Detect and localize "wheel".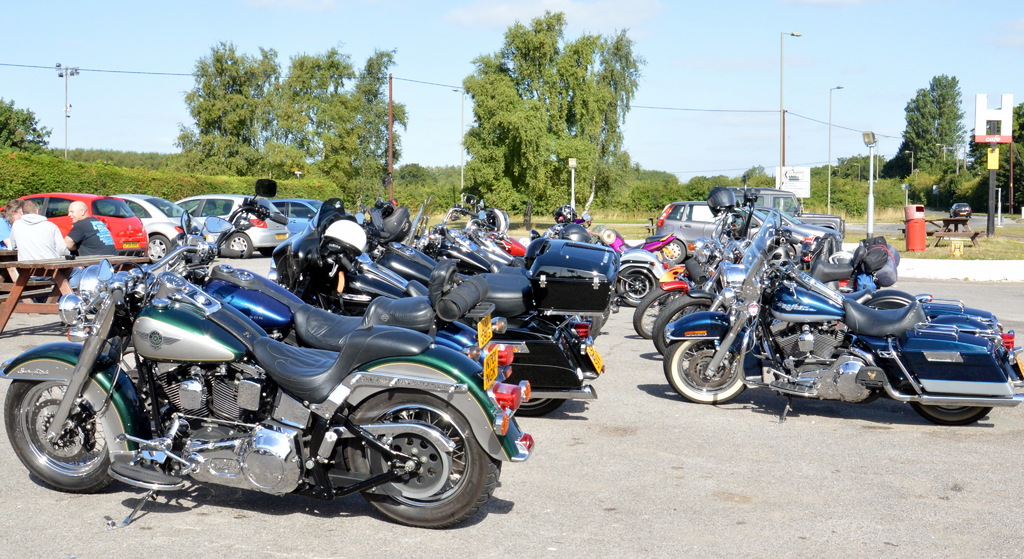
Localized at box=[634, 285, 693, 341].
